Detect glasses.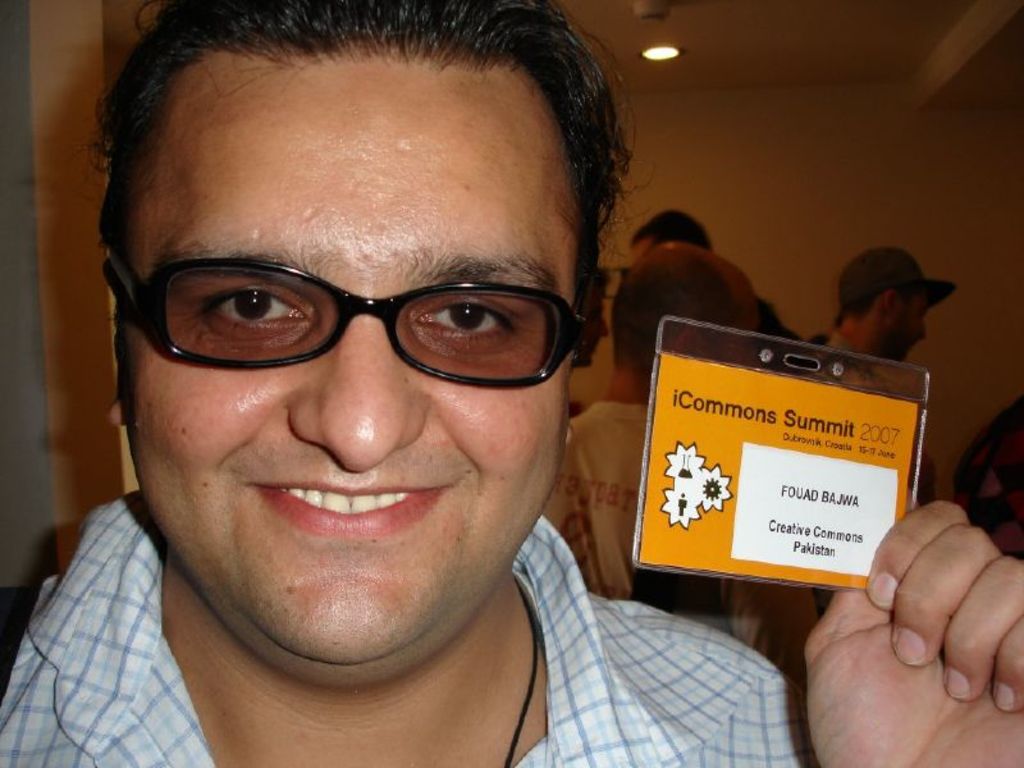
Detected at 122/239/589/399.
